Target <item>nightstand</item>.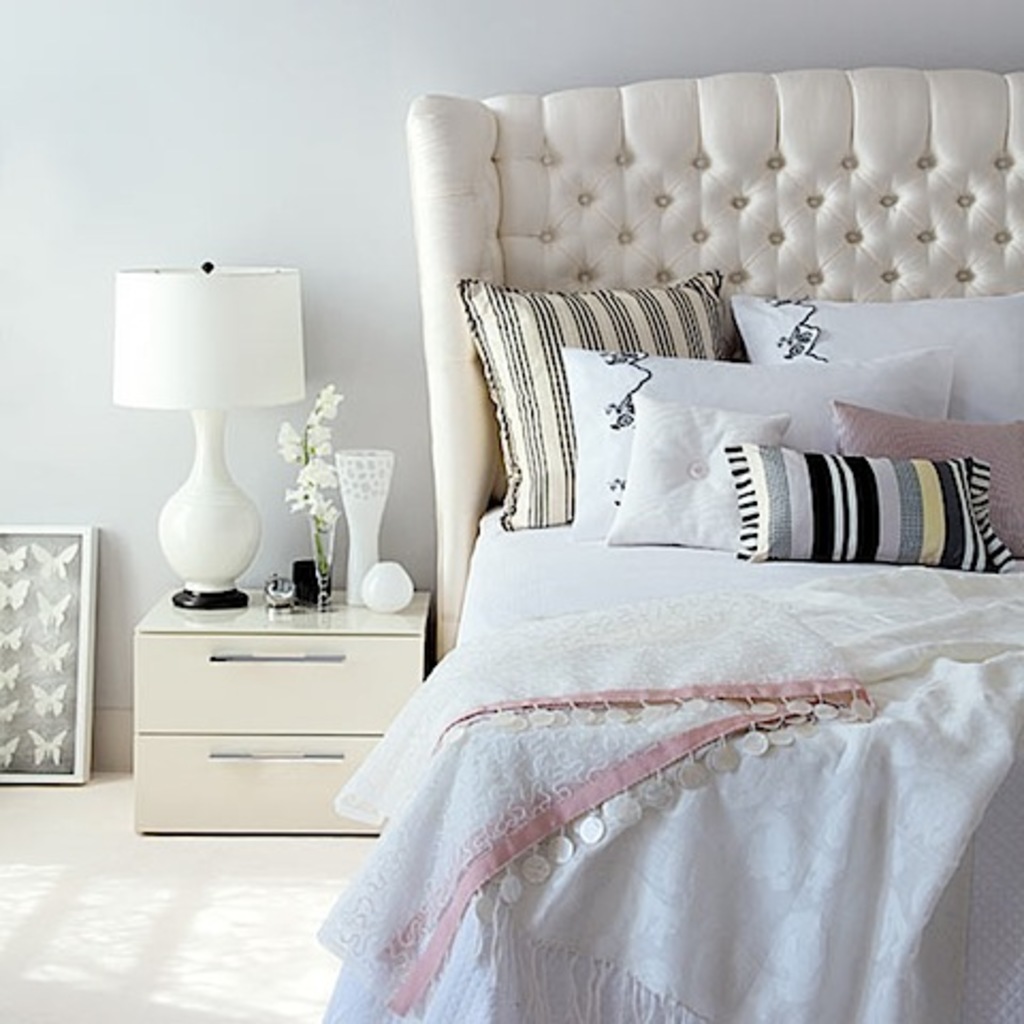
Target region: BBox(139, 589, 427, 838).
